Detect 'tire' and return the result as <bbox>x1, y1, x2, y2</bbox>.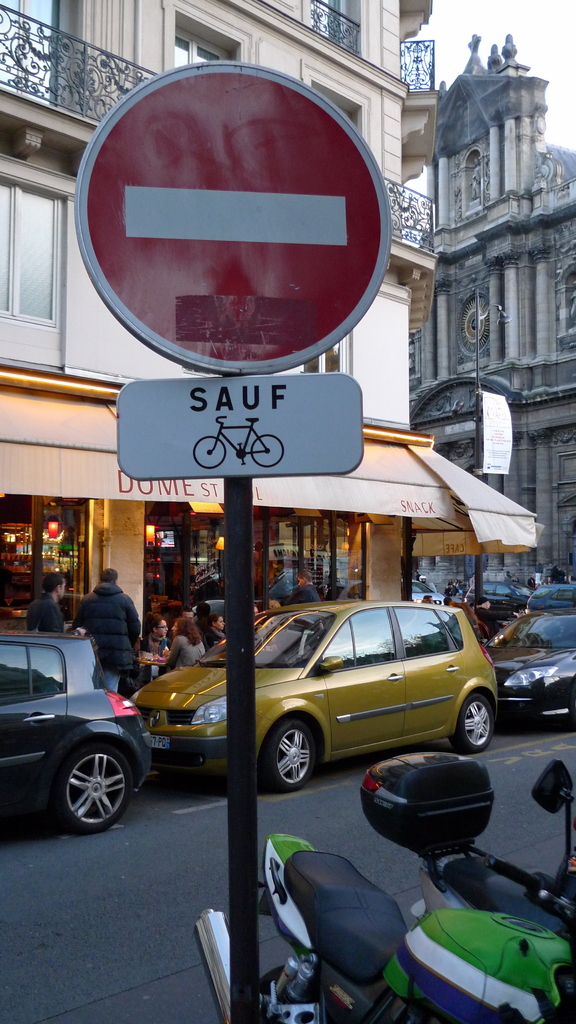
<bbox>262, 721, 314, 792</bbox>.
